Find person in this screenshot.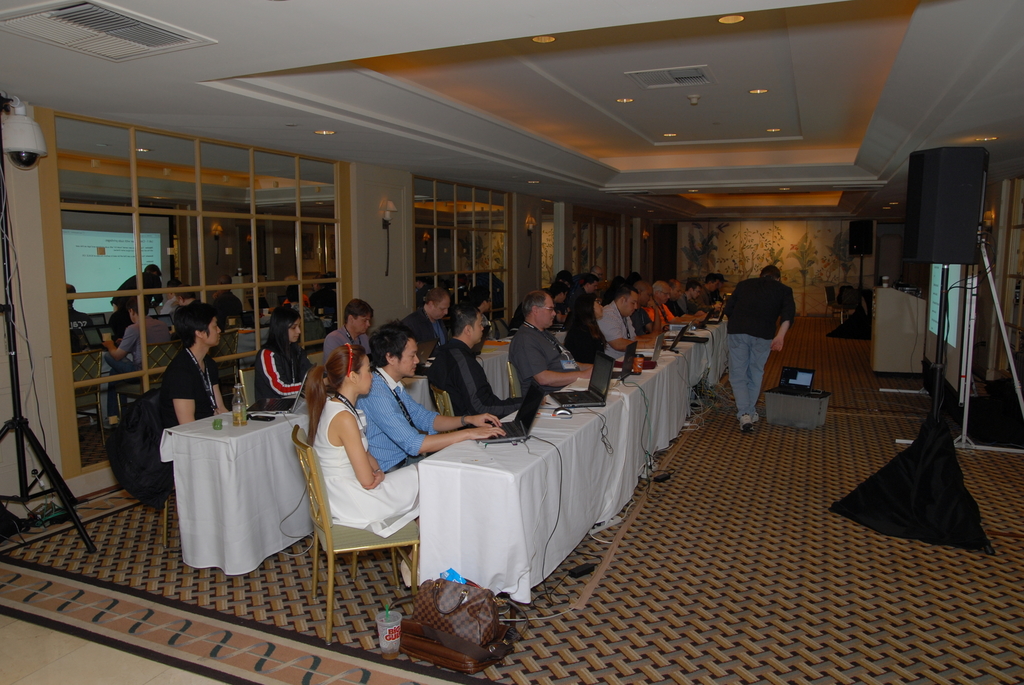
The bounding box for person is select_region(717, 261, 797, 438).
